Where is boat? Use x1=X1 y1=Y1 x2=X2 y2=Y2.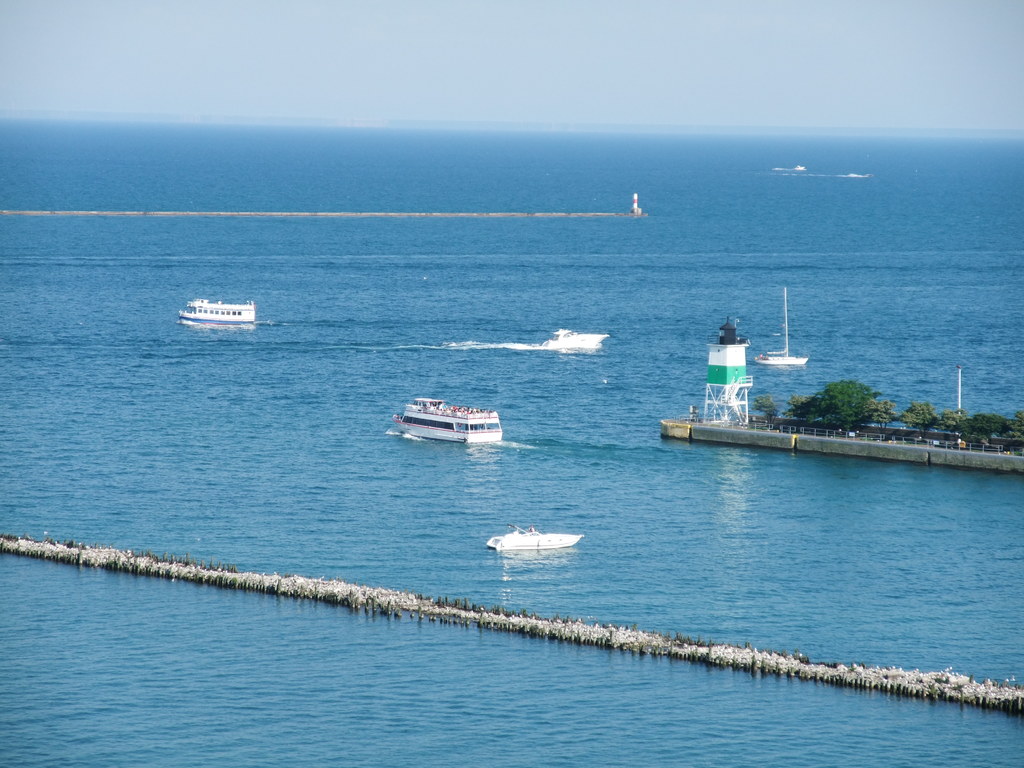
x1=180 y1=294 x2=259 y2=323.
